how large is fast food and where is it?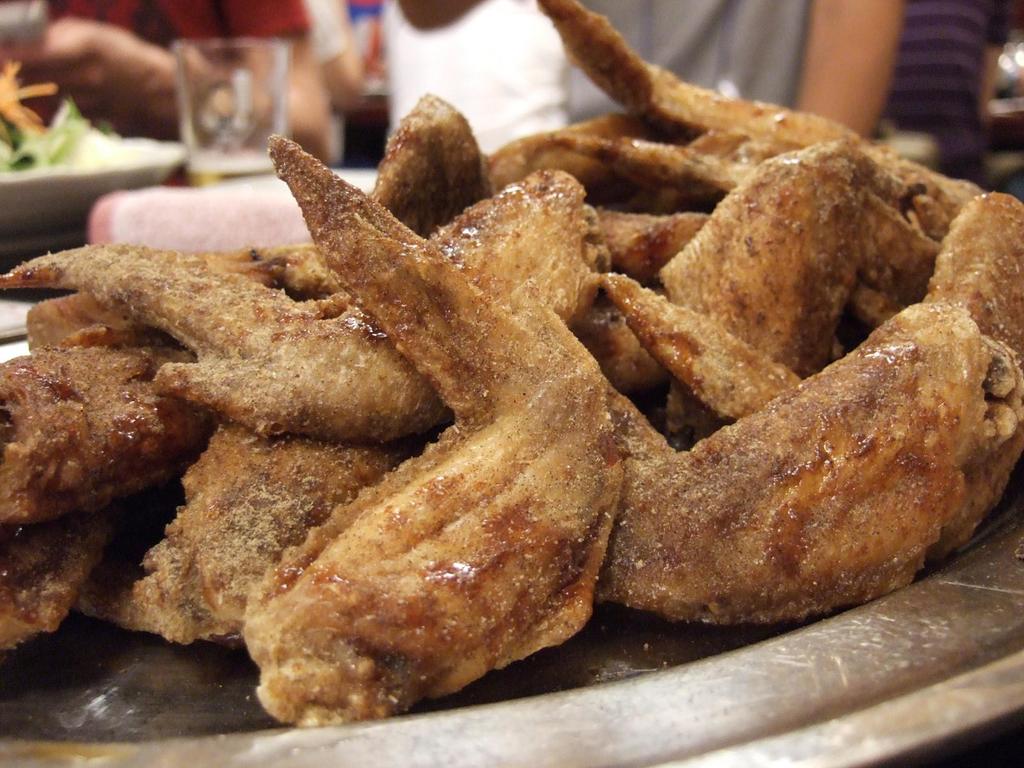
Bounding box: 171, 170, 614, 436.
